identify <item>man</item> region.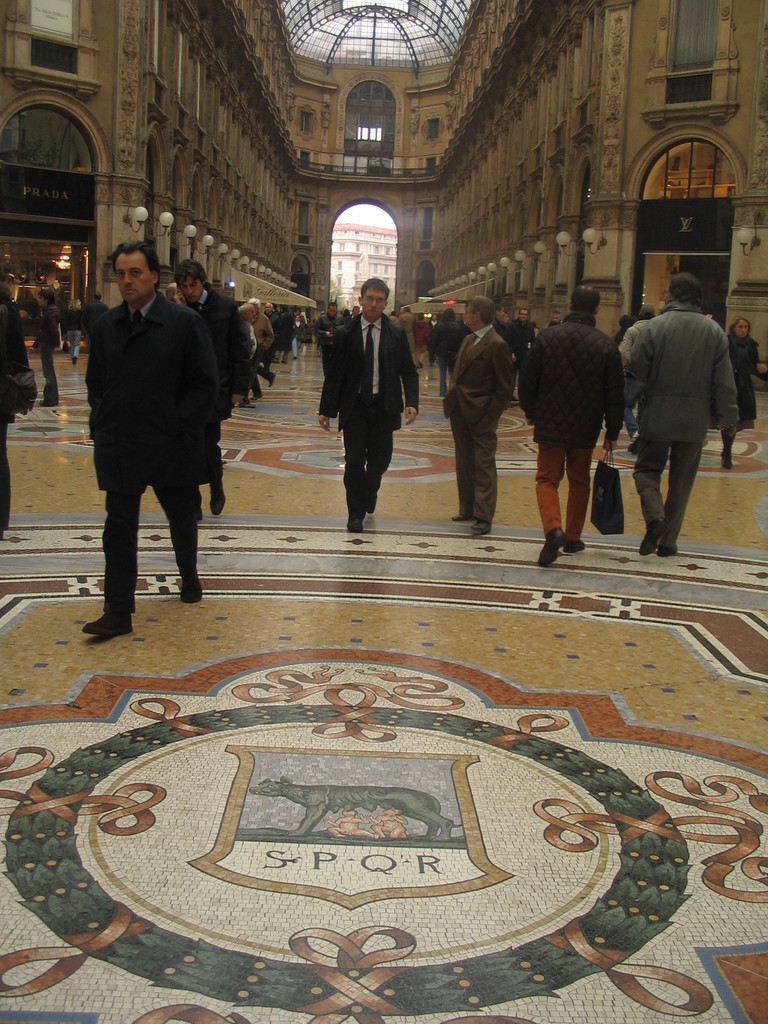
Region: Rect(321, 272, 433, 534).
